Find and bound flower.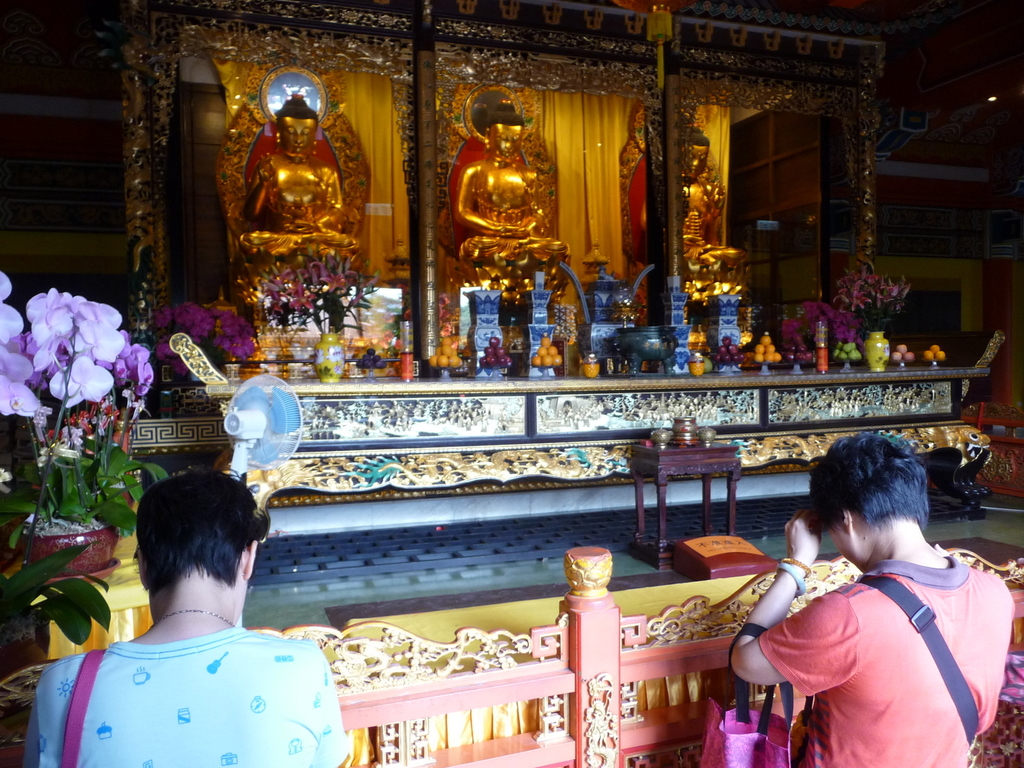
Bound: crop(117, 344, 153, 401).
